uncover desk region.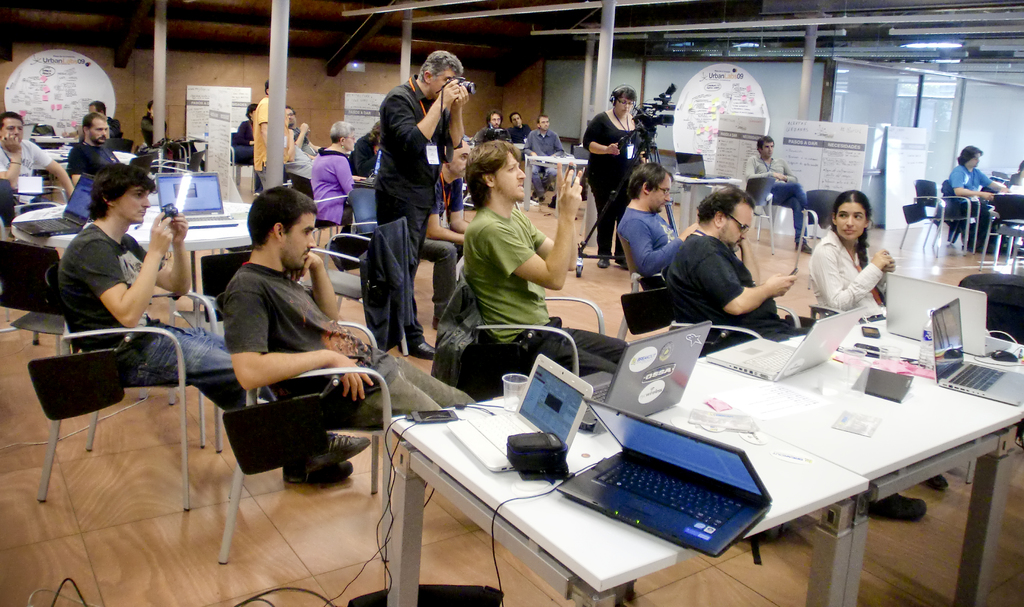
Uncovered: 479:295:1015:592.
